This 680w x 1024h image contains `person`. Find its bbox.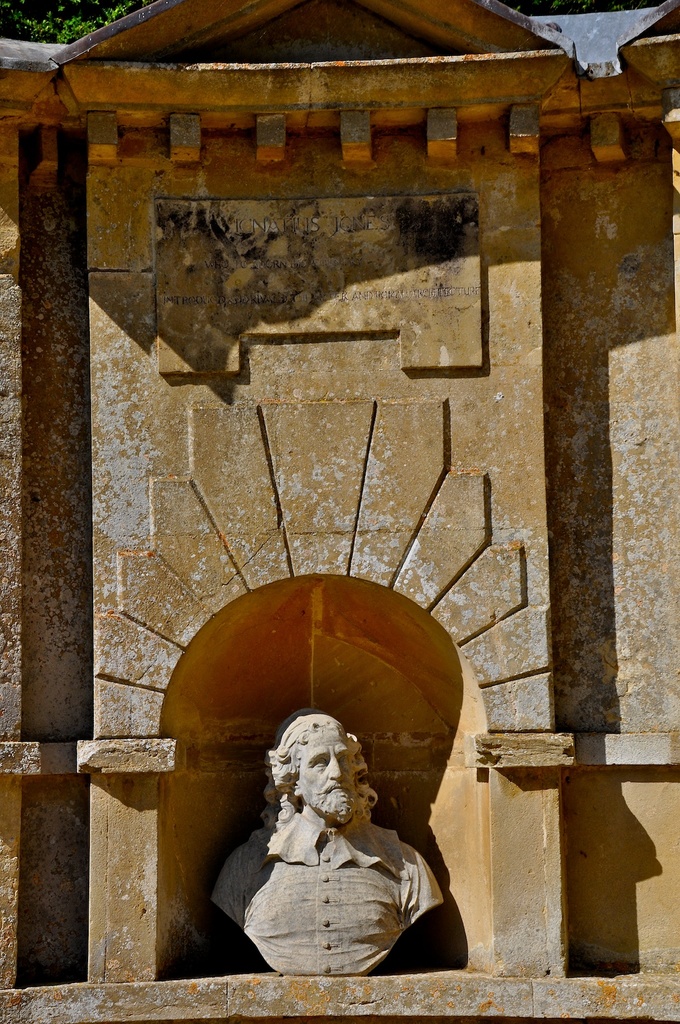
203,713,446,977.
